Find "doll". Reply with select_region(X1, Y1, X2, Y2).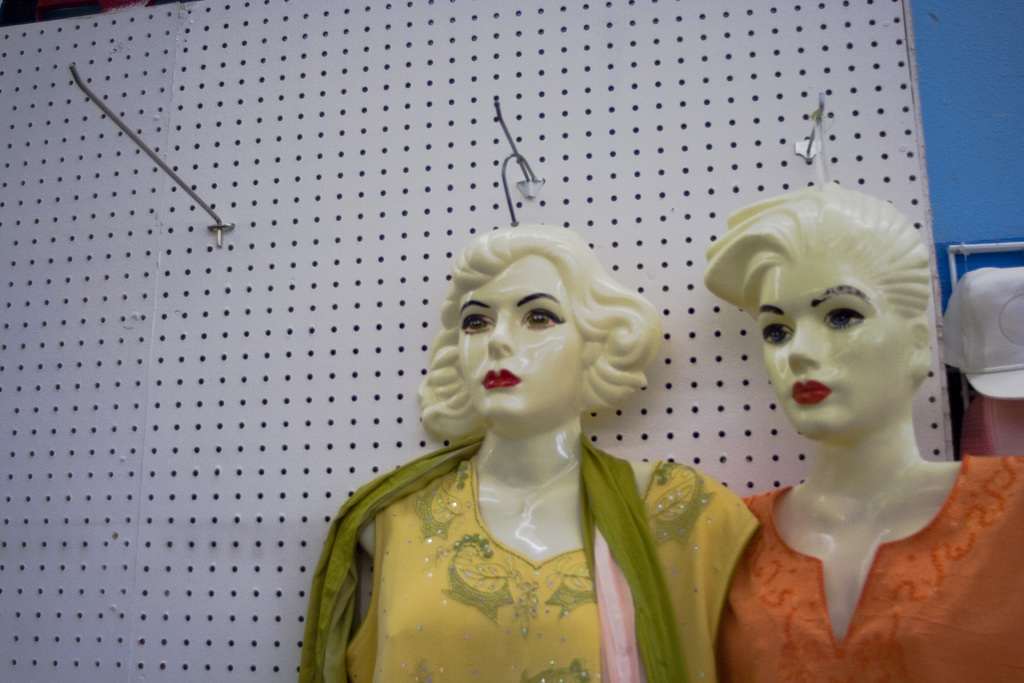
select_region(703, 204, 1000, 644).
